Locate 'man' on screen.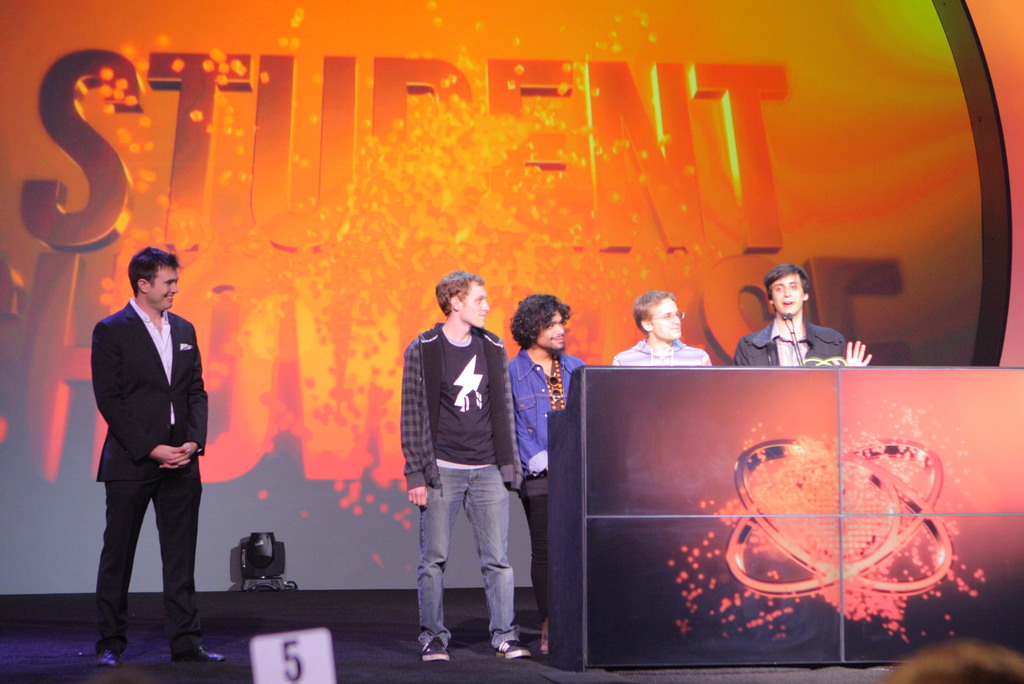
On screen at rect(612, 283, 719, 380).
